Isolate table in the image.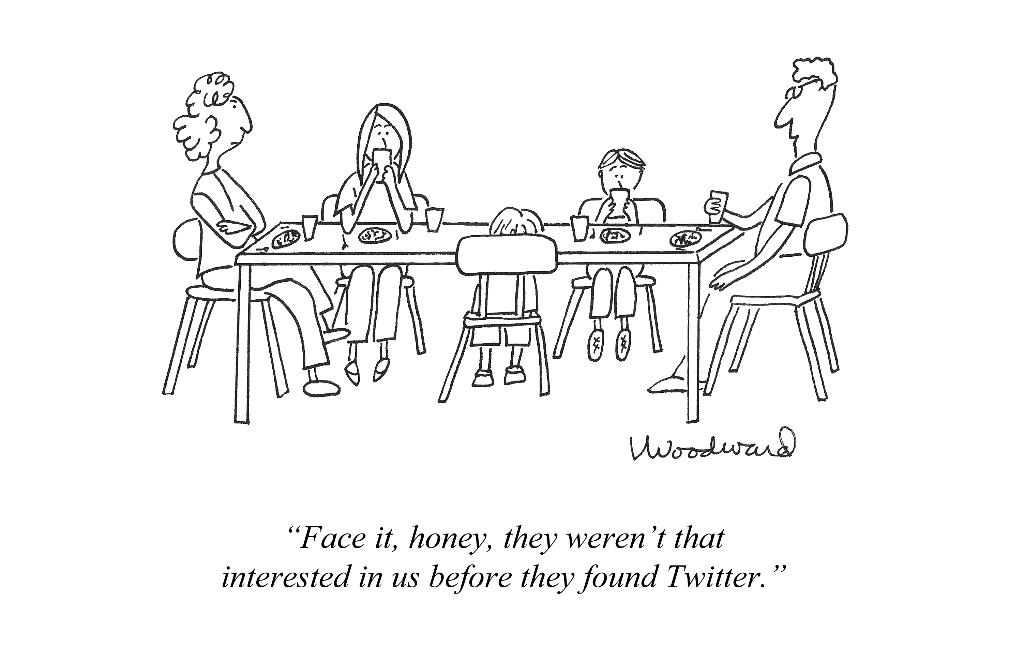
Isolated region: left=231, top=215, right=742, bottom=425.
